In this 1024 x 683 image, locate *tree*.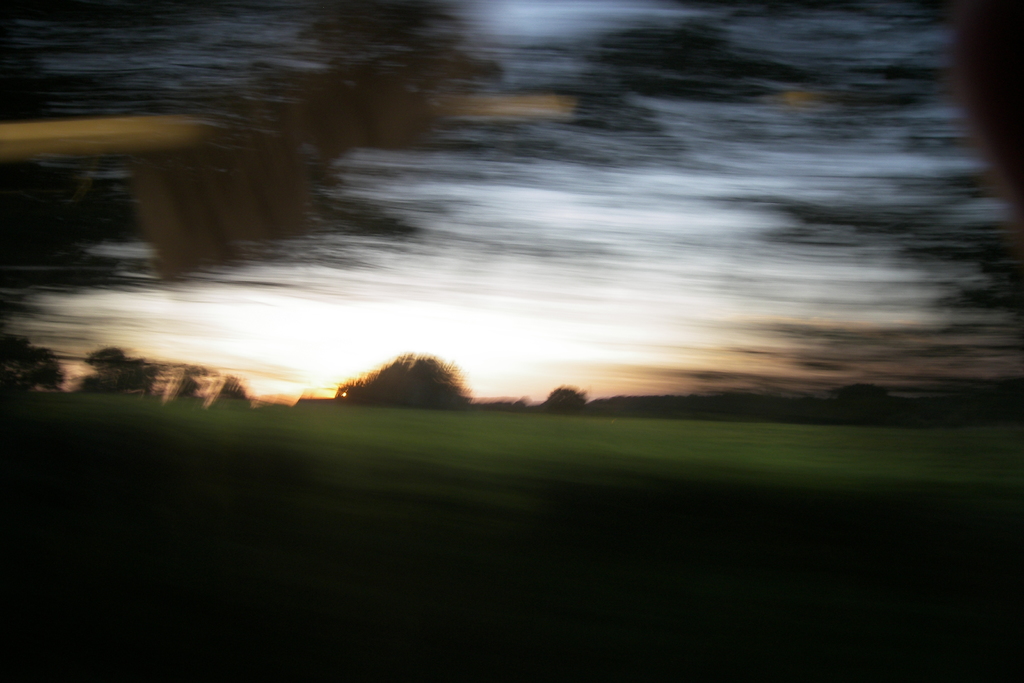
Bounding box: x1=335 y1=350 x2=484 y2=410.
